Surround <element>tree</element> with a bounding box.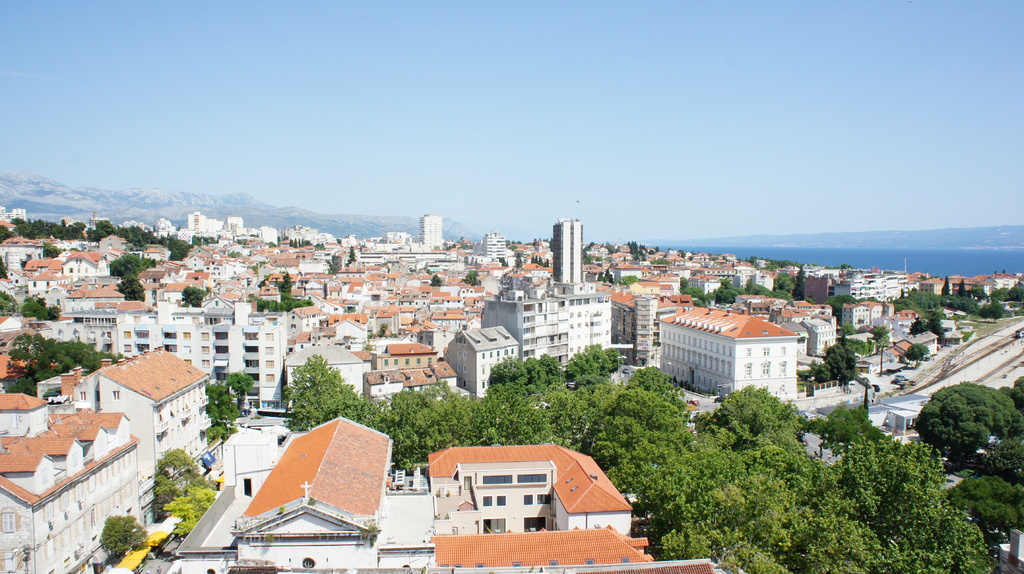
Rect(430, 278, 440, 284).
